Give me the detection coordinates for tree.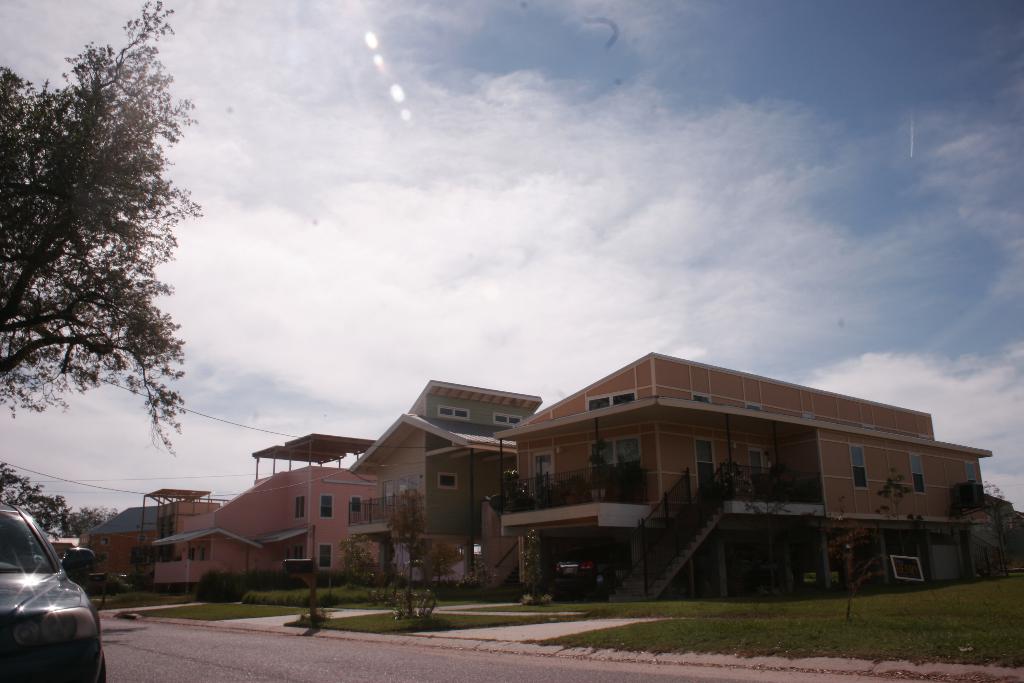
region(518, 528, 545, 607).
